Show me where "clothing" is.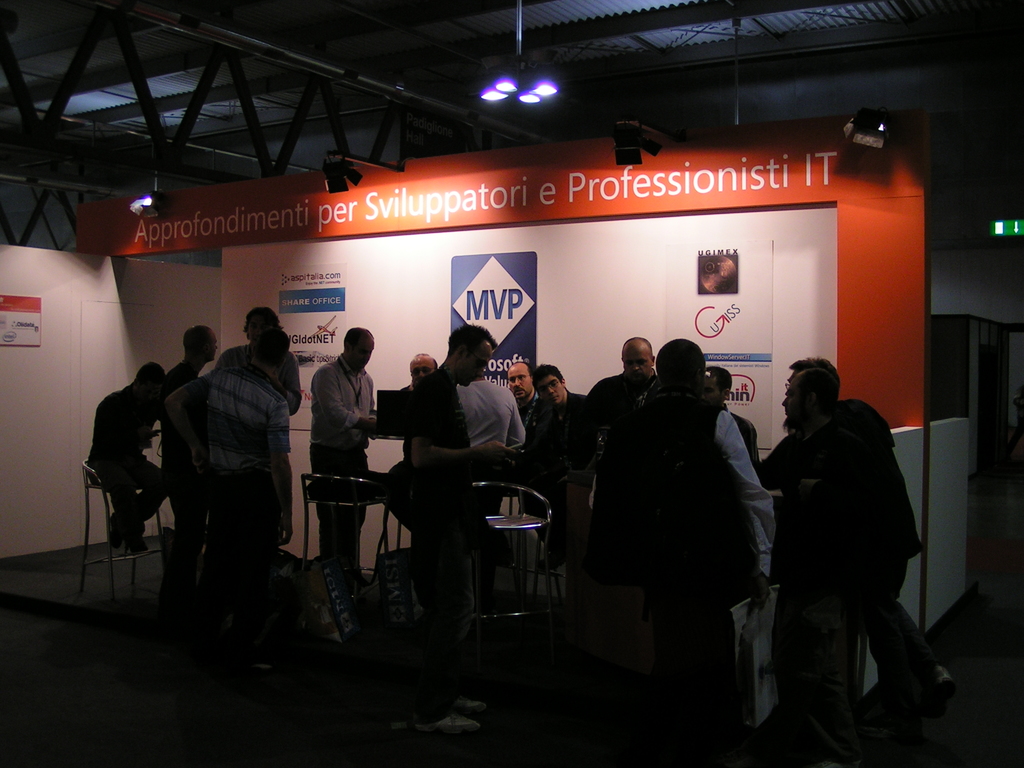
"clothing" is at [x1=404, y1=360, x2=479, y2=662].
